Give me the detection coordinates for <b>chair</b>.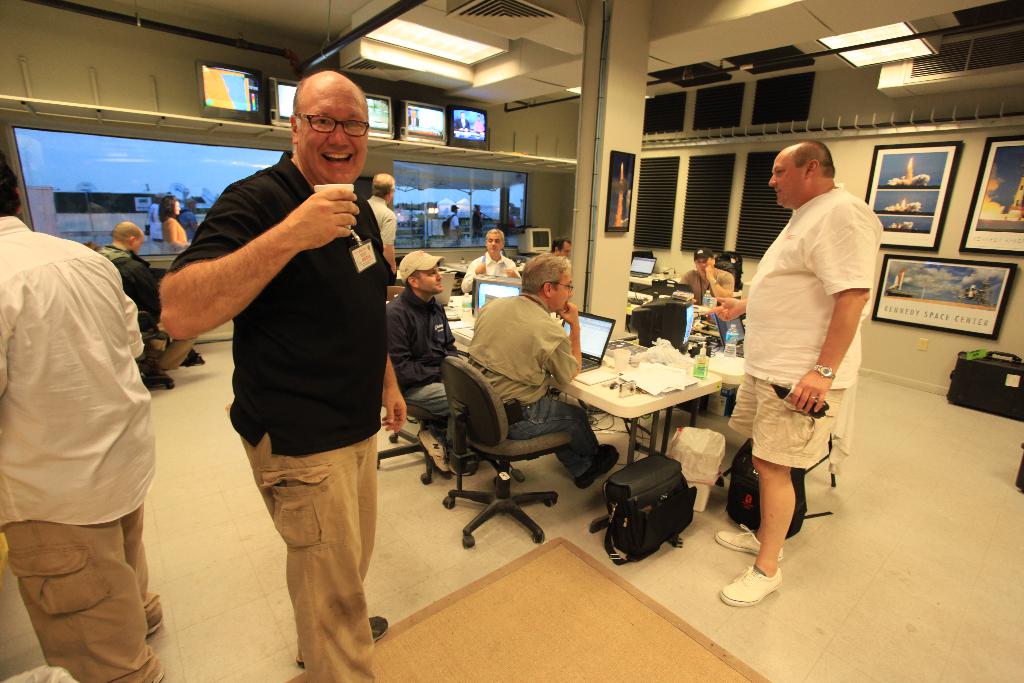
<region>422, 318, 606, 547</region>.
